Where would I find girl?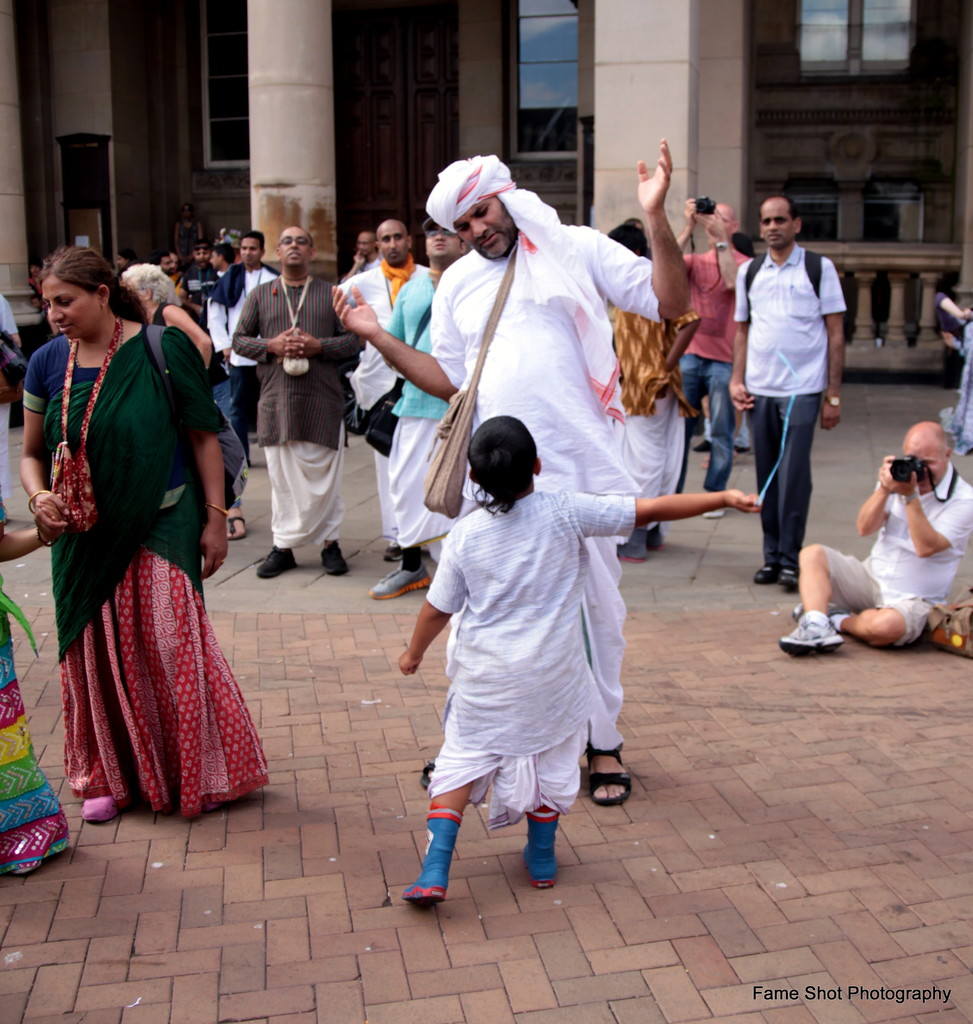
At (400,417,757,902).
